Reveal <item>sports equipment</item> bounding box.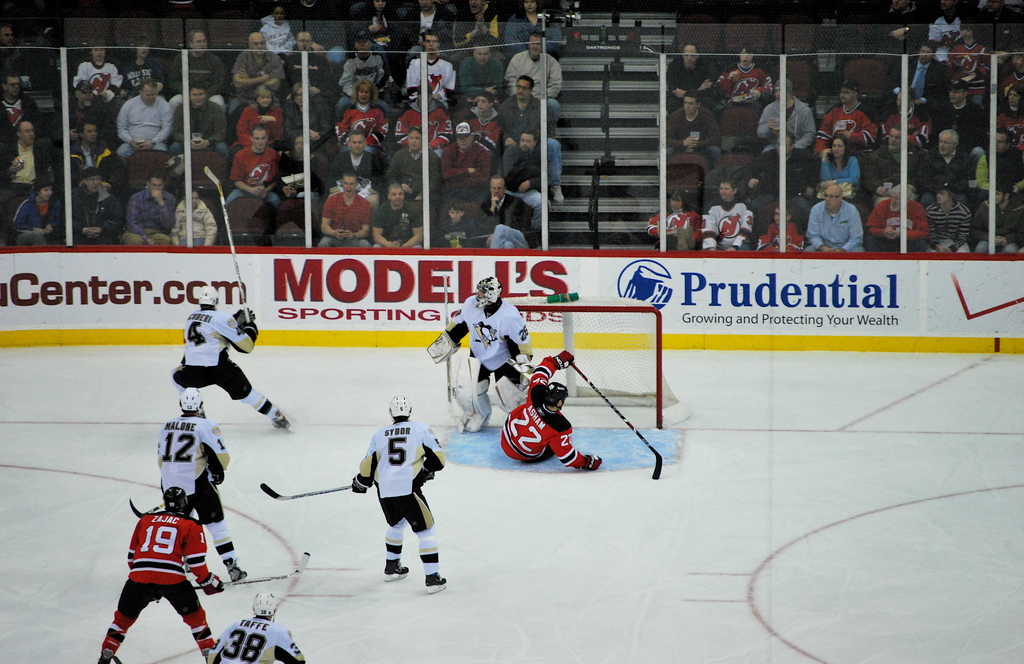
Revealed: <box>473,274,506,311</box>.
